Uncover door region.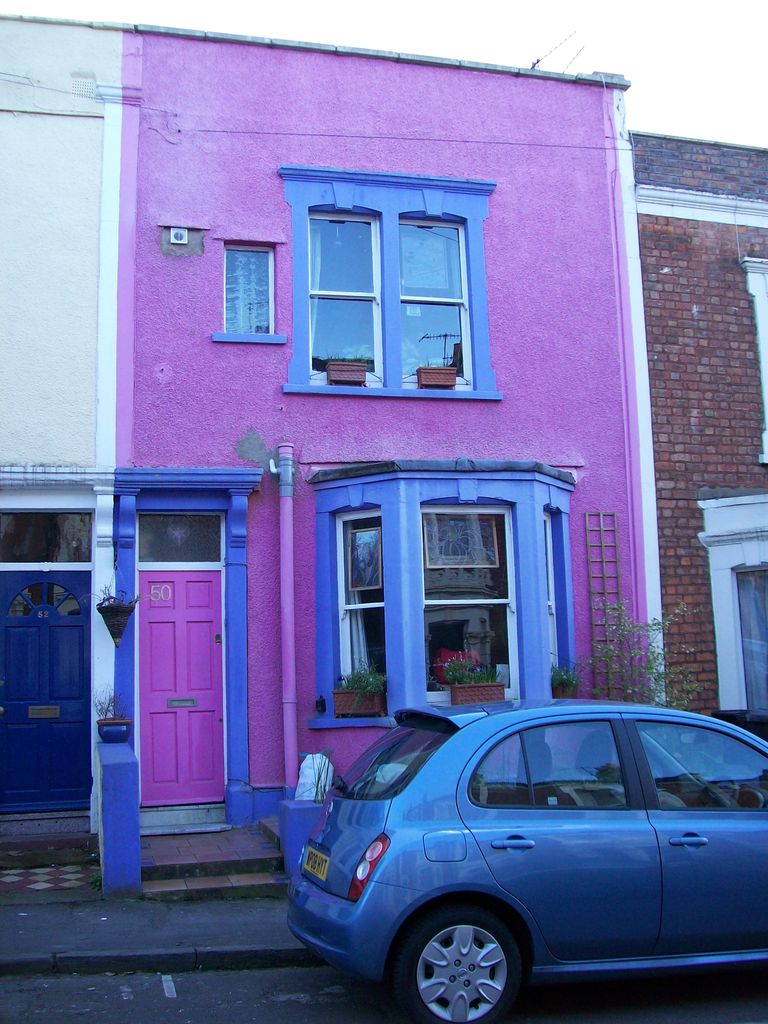
Uncovered: [x1=0, y1=568, x2=92, y2=820].
